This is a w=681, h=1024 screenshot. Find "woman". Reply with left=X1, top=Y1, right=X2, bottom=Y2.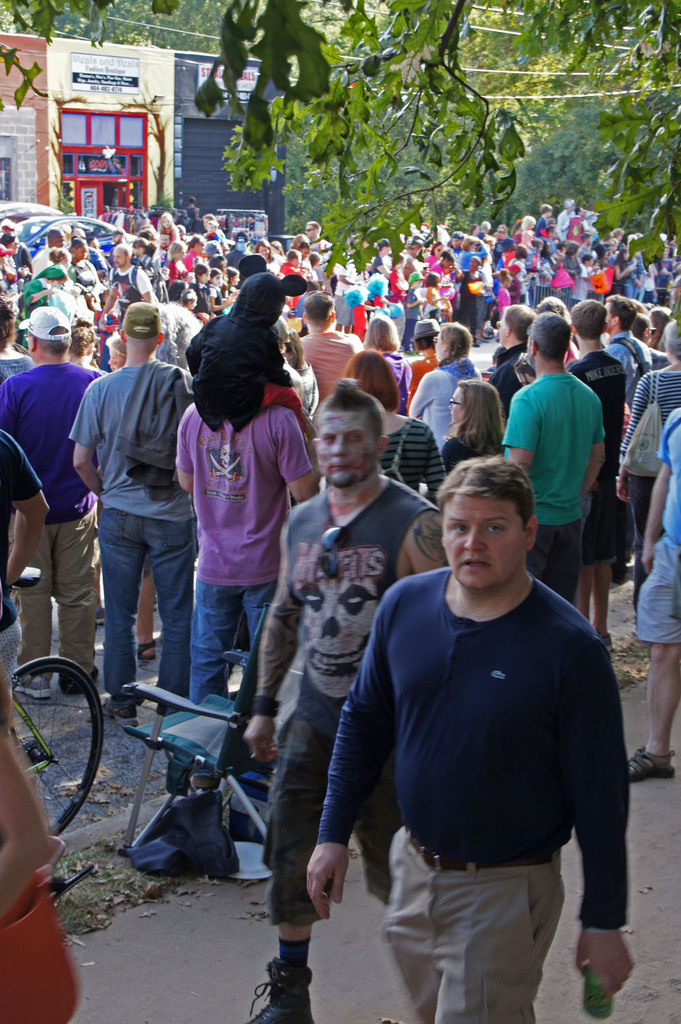
left=69, top=236, right=102, bottom=311.
